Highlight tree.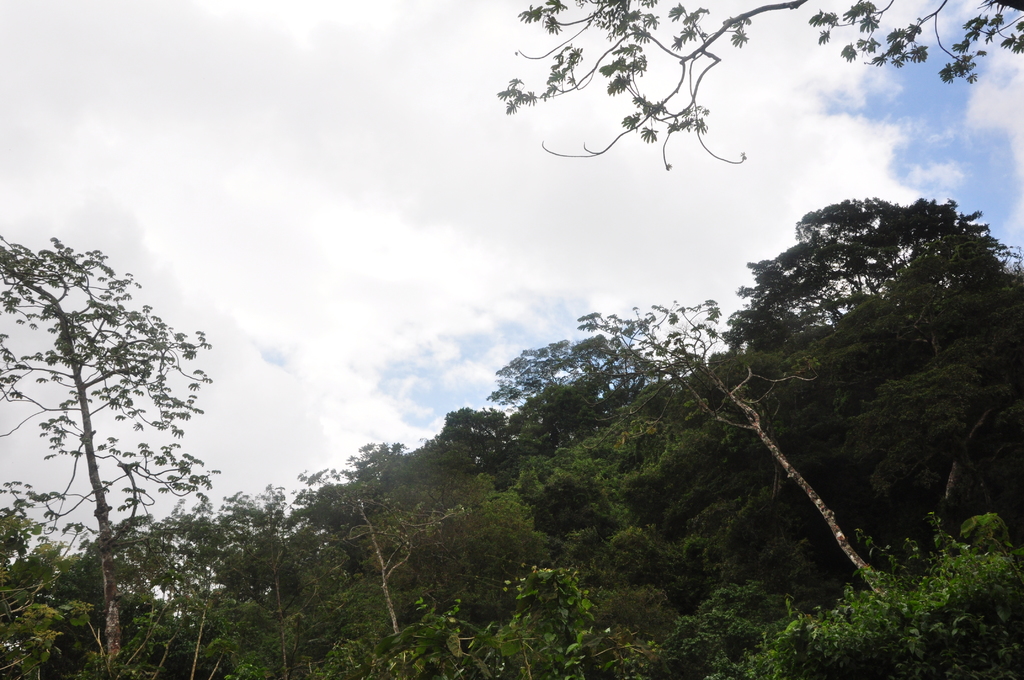
Highlighted region: pyautogui.locateOnScreen(554, 352, 870, 585).
